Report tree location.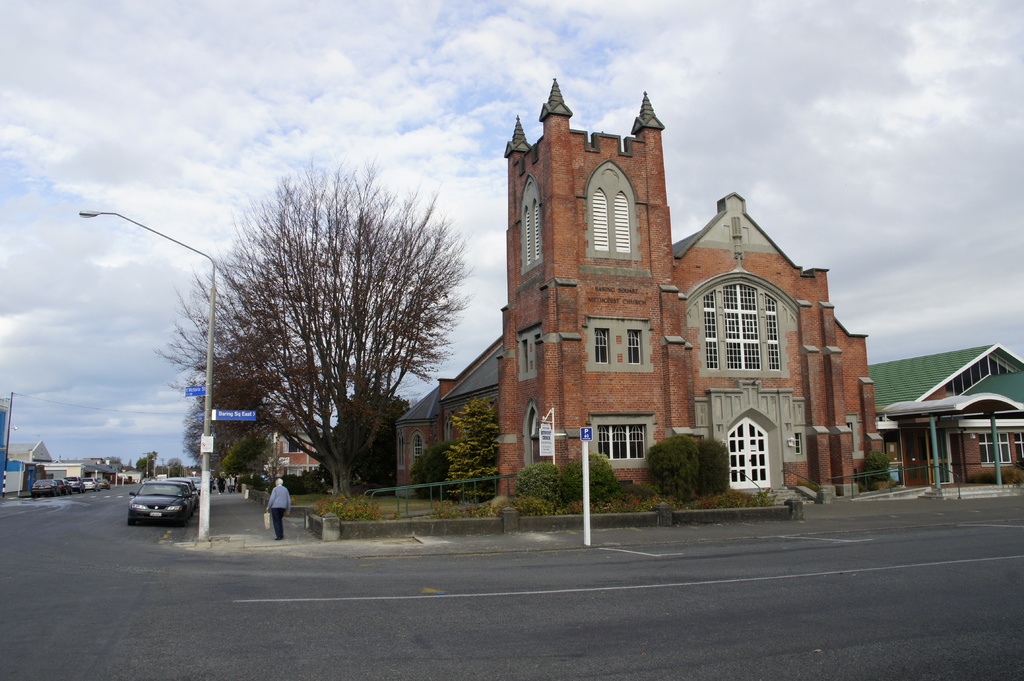
Report: l=858, t=450, r=890, b=485.
